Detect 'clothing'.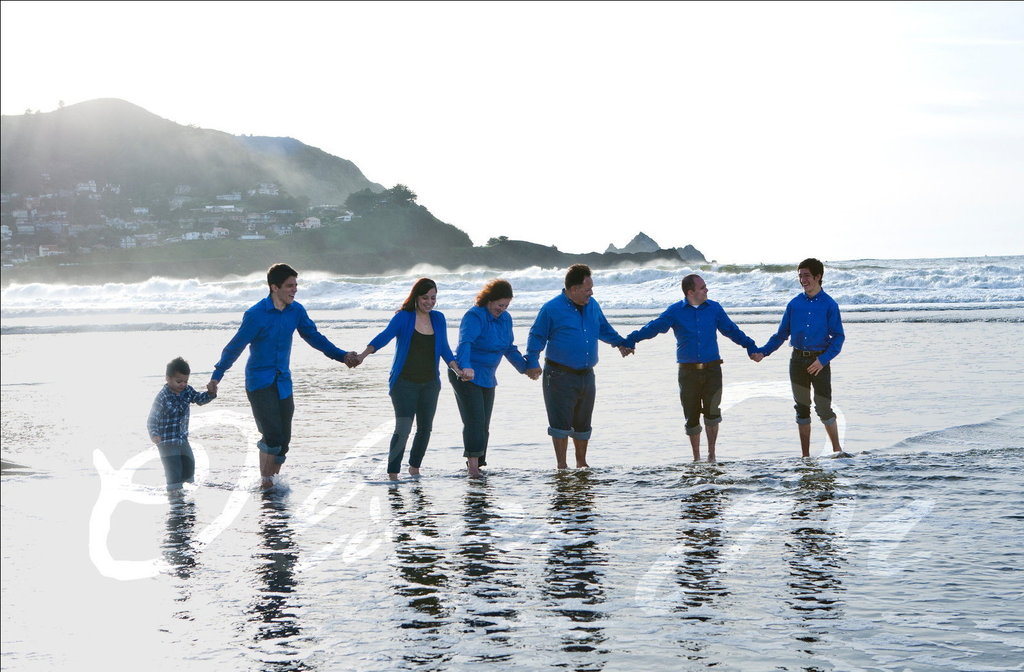
Detected at Rect(451, 303, 532, 465).
